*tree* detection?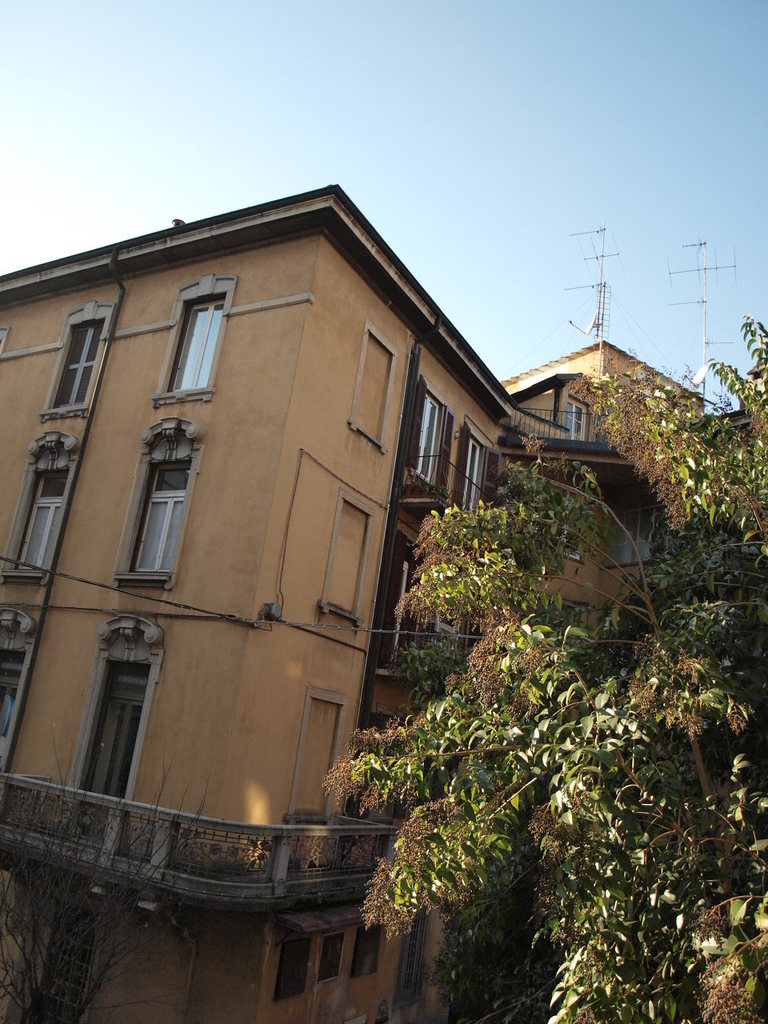
[304, 295, 756, 1018]
